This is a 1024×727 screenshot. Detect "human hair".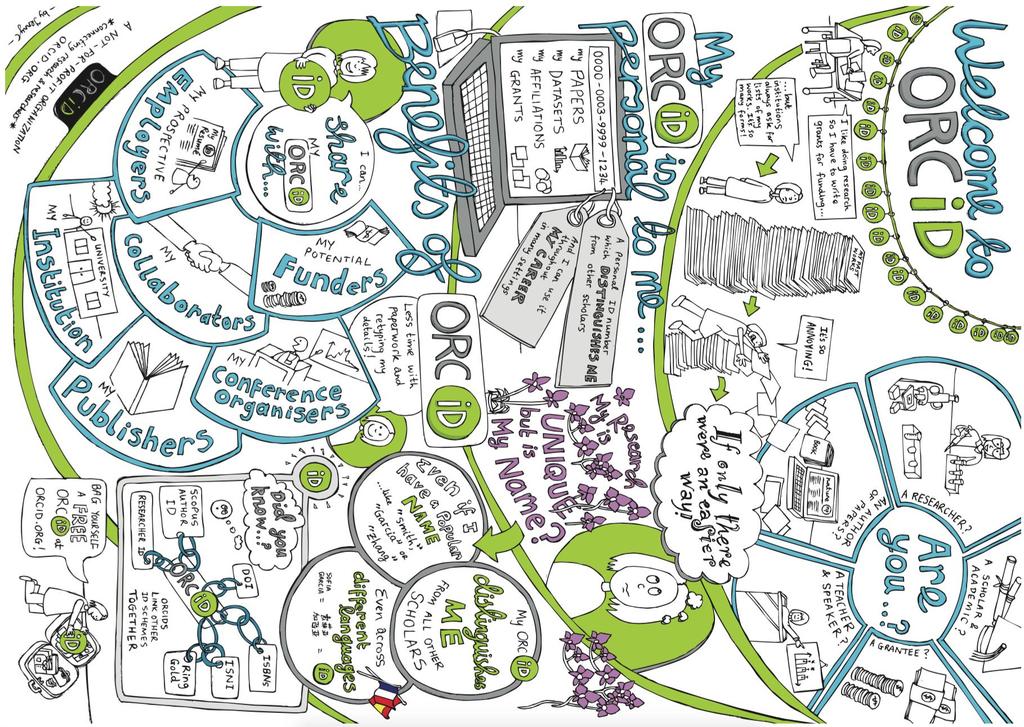
604:552:686:625.
